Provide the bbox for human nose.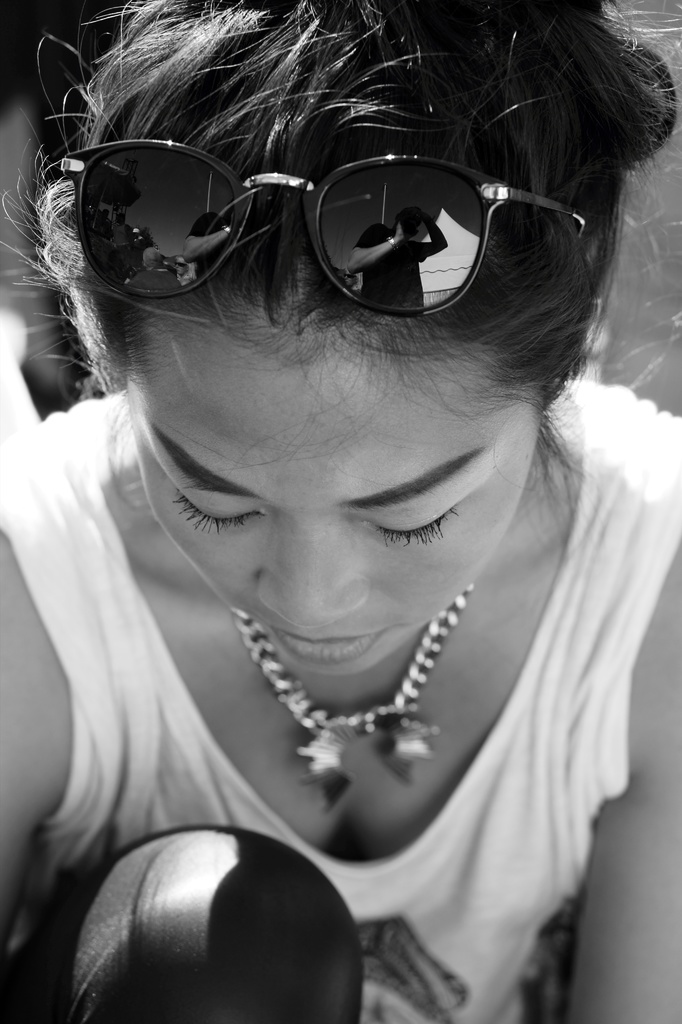
(x1=249, y1=513, x2=374, y2=634).
